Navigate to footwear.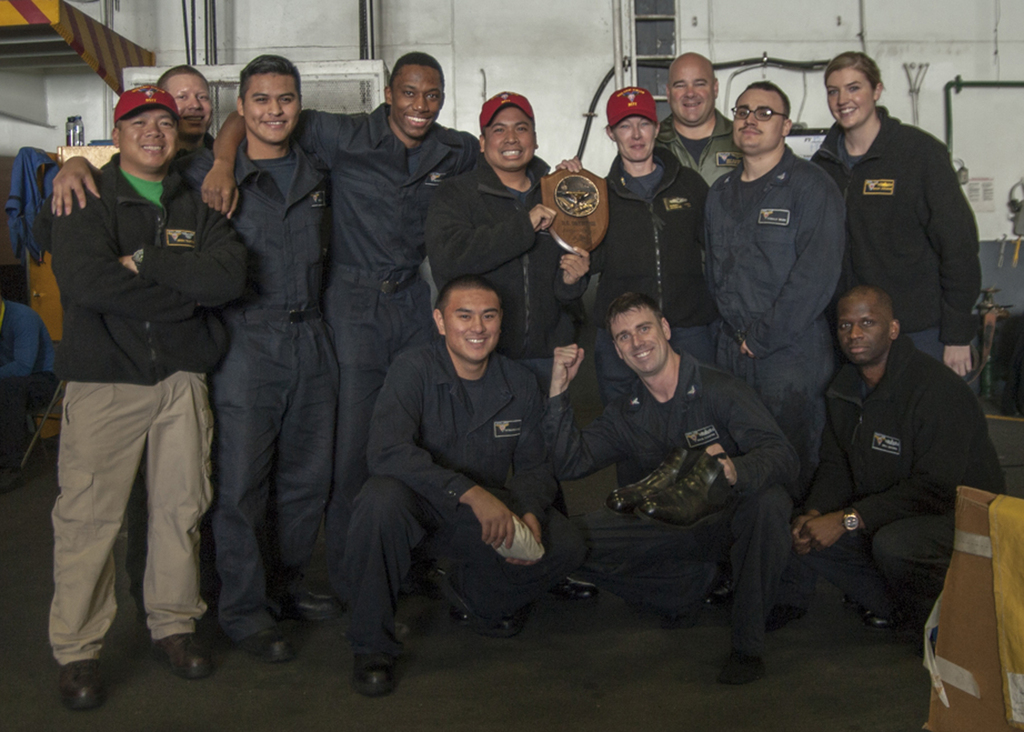
Navigation target: 236/625/294/665.
